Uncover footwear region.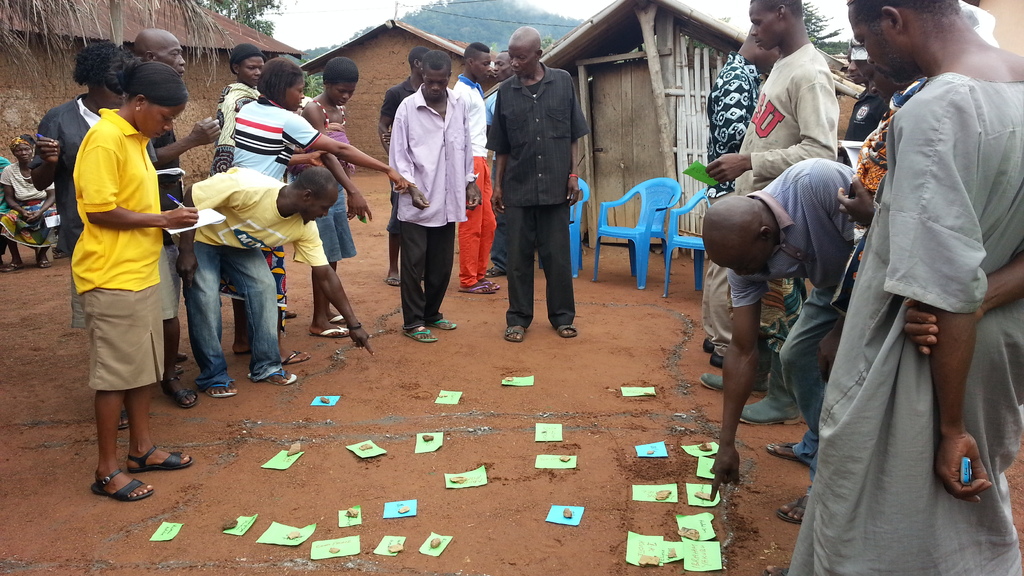
Uncovered: 169, 374, 198, 412.
